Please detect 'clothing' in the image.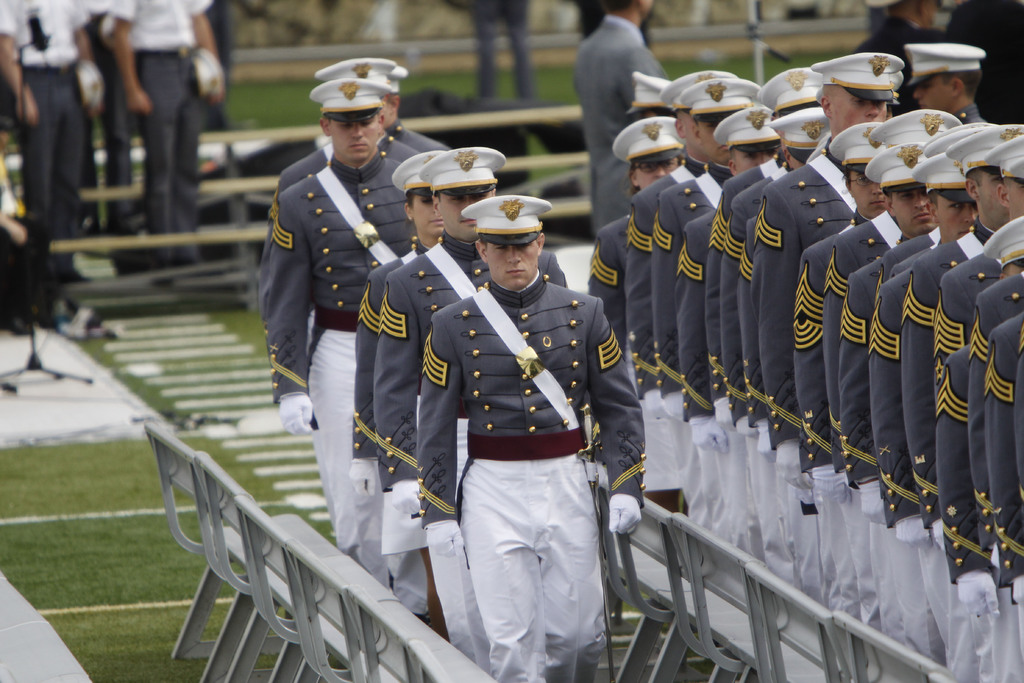
rect(415, 236, 565, 666).
